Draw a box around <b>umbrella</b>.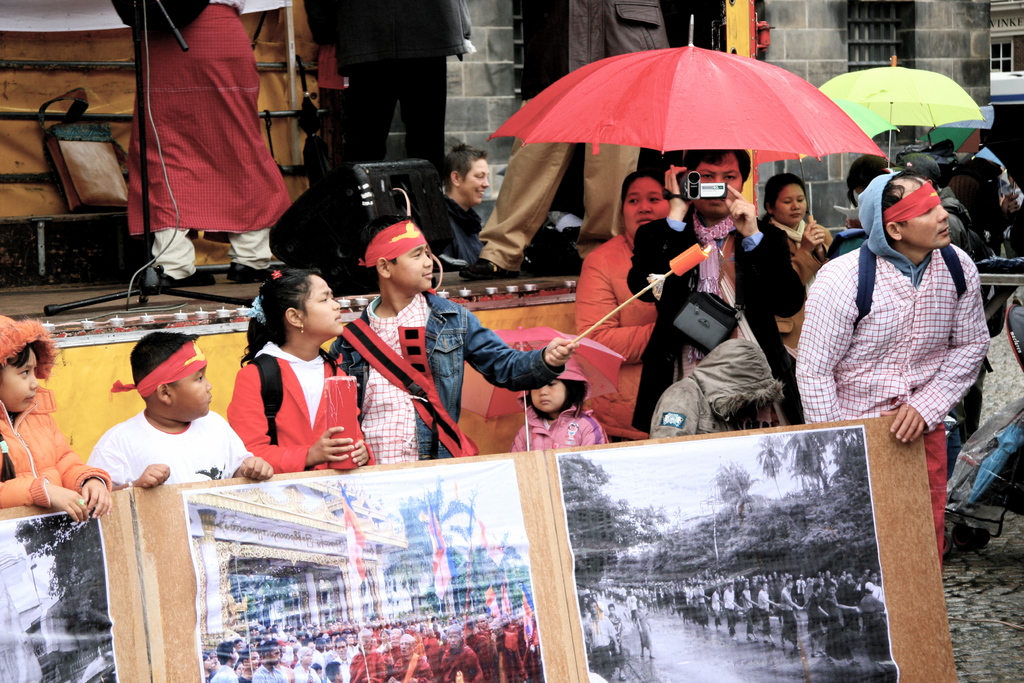
(x1=819, y1=52, x2=984, y2=167).
